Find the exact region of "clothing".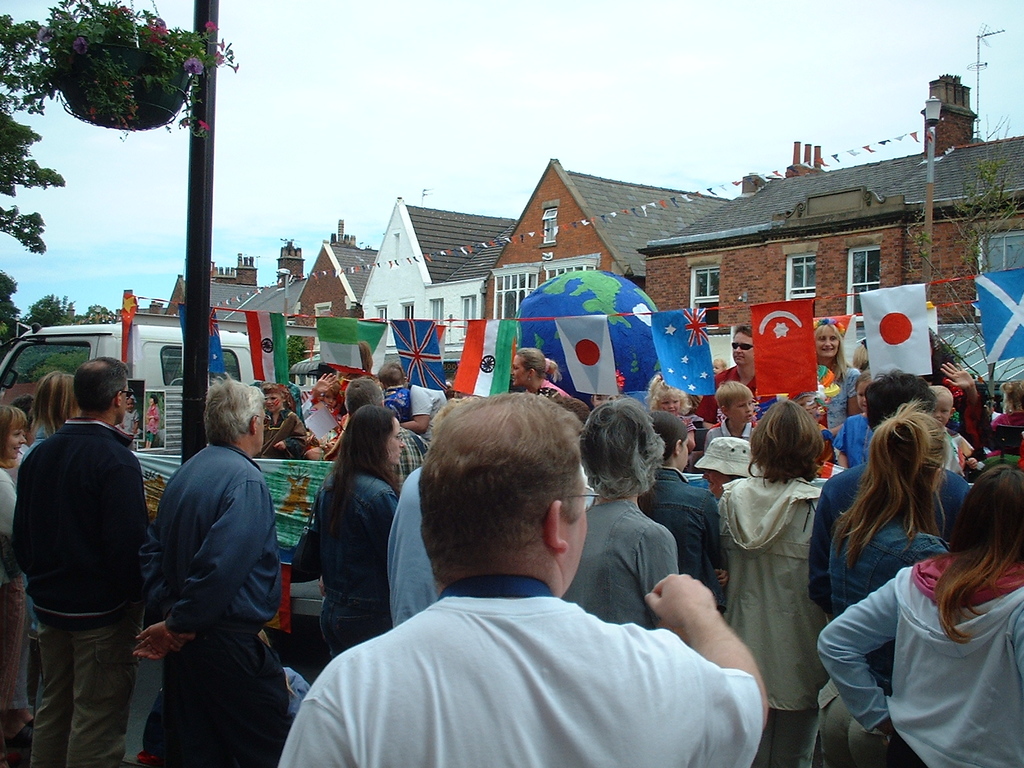
Exact region: <box>516,376,573,401</box>.
